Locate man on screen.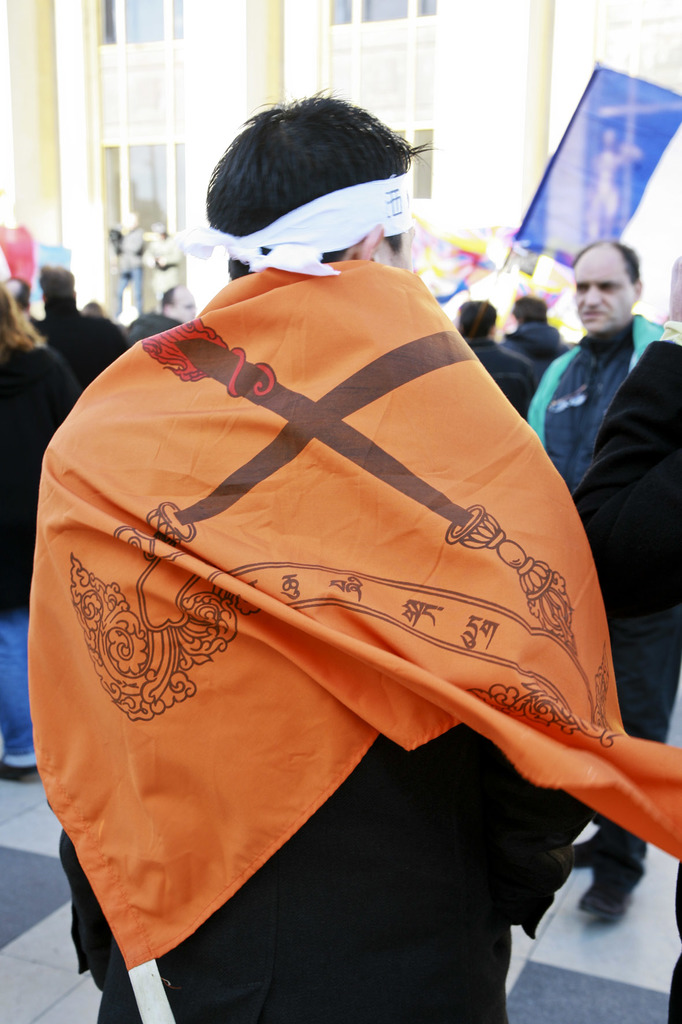
On screen at {"x1": 456, "y1": 294, "x2": 540, "y2": 420}.
